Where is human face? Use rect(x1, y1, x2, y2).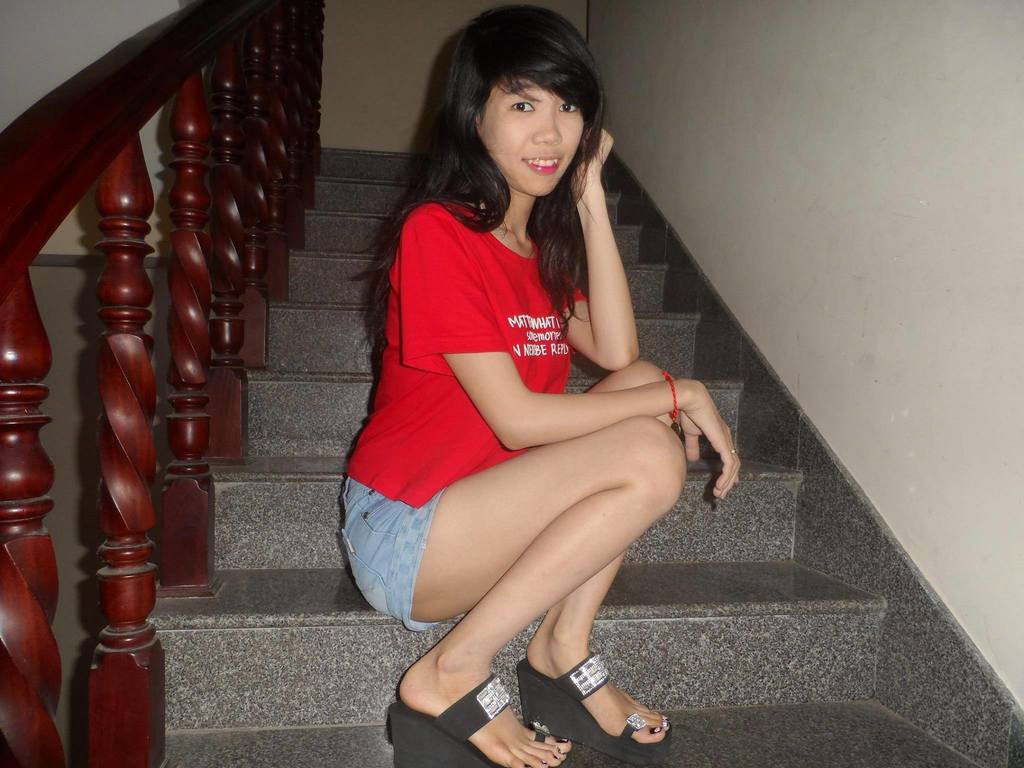
rect(477, 81, 585, 198).
